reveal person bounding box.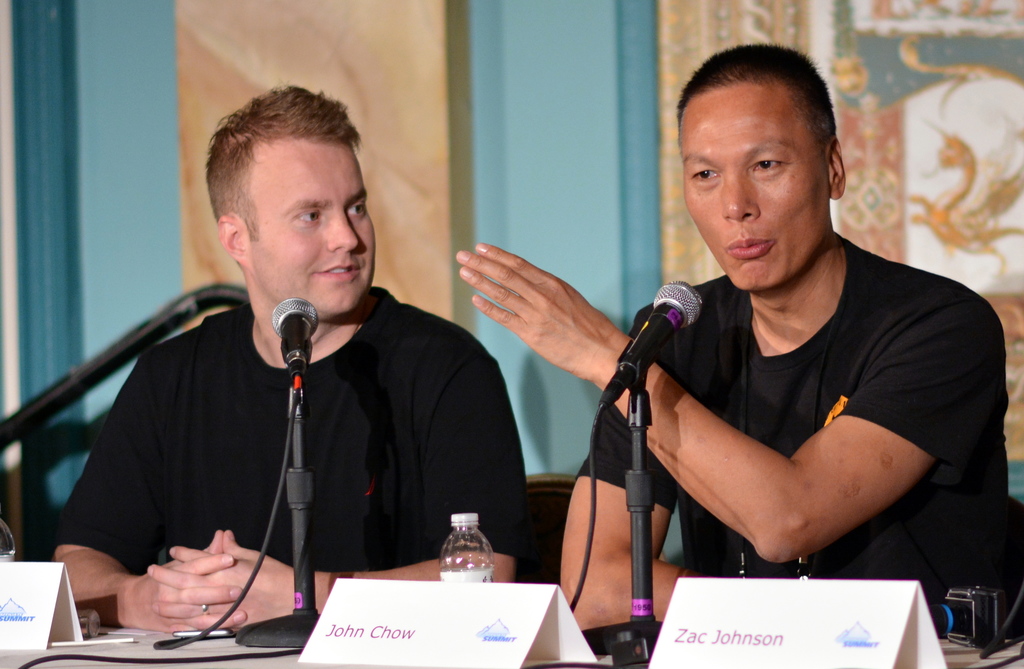
Revealed: pyautogui.locateOnScreen(51, 84, 531, 635).
